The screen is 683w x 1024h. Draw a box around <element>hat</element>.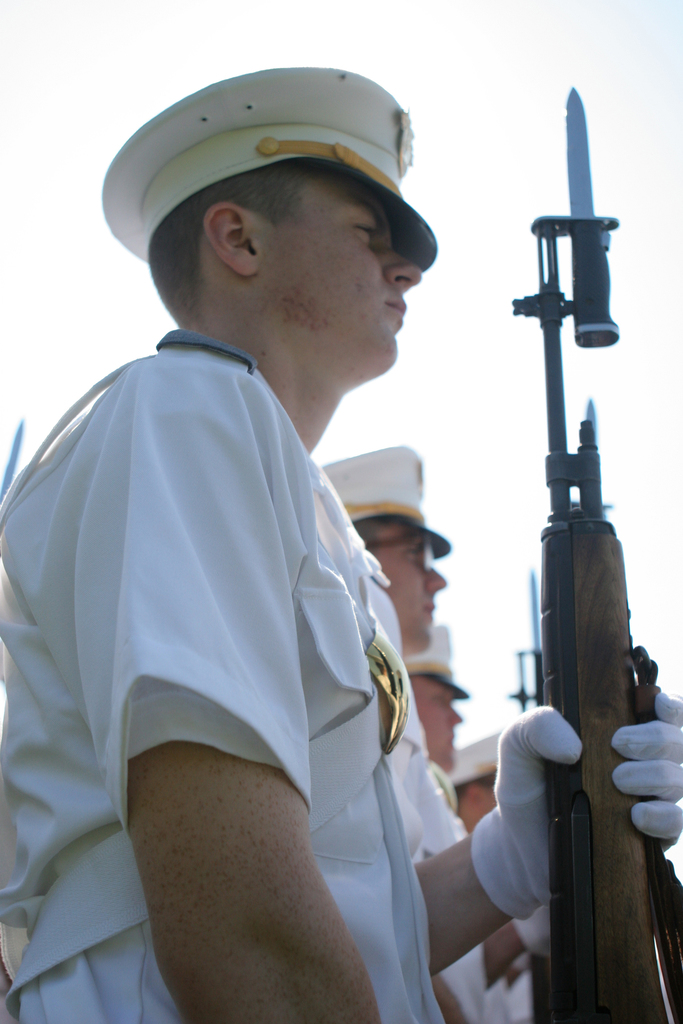
crop(99, 66, 452, 273).
